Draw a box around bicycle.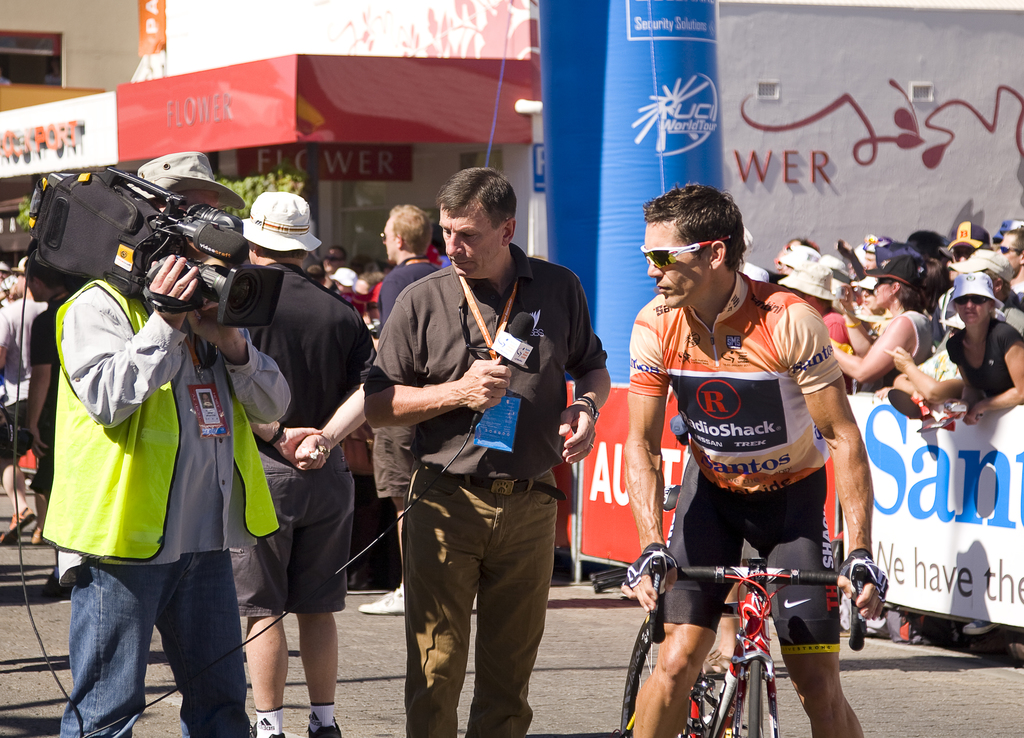
bbox=(619, 483, 866, 737).
